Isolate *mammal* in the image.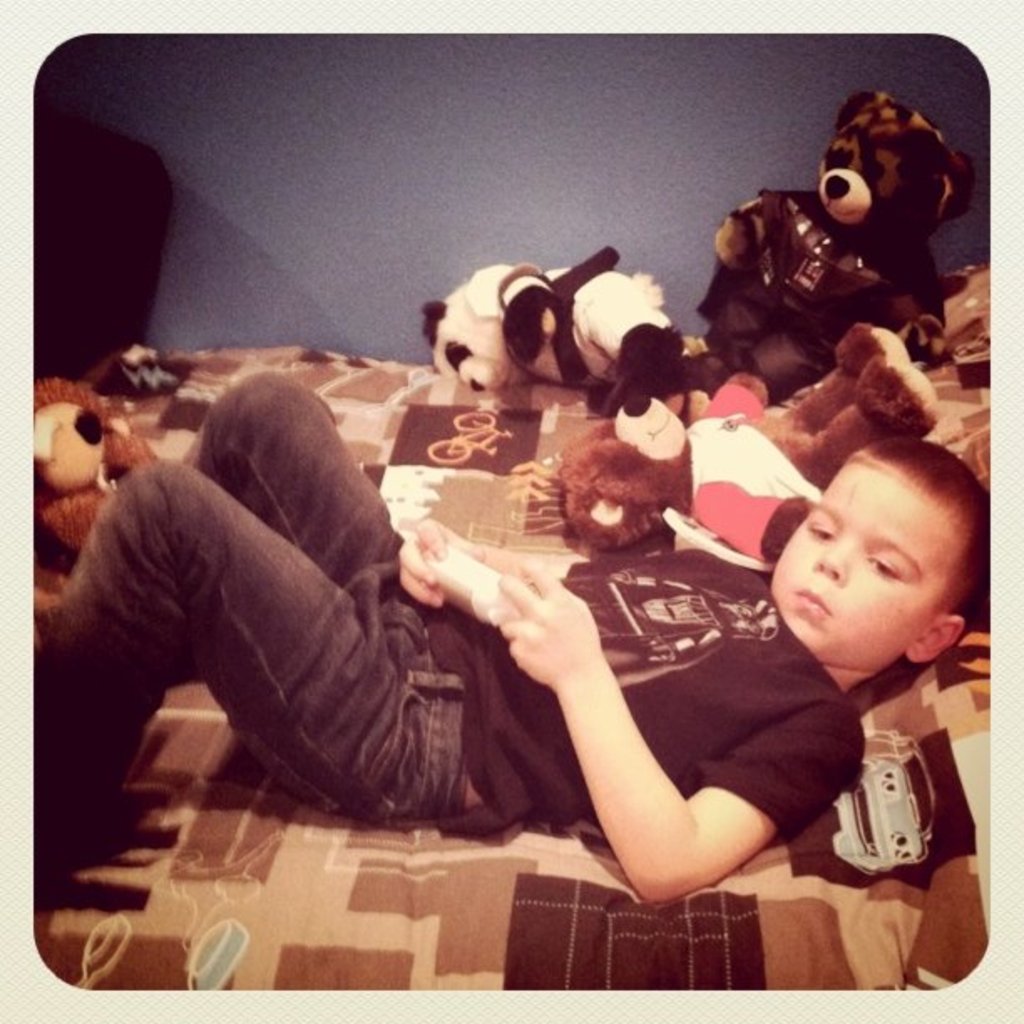
Isolated region: Rect(33, 365, 1004, 907).
